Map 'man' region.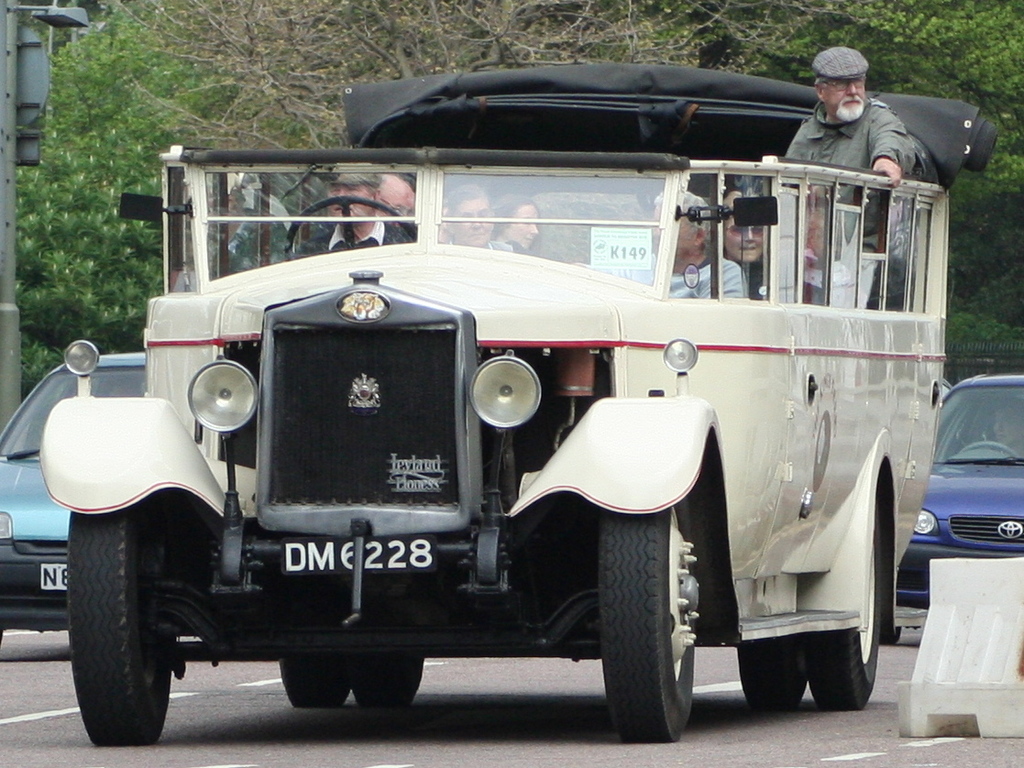
Mapped to select_region(587, 177, 740, 302).
